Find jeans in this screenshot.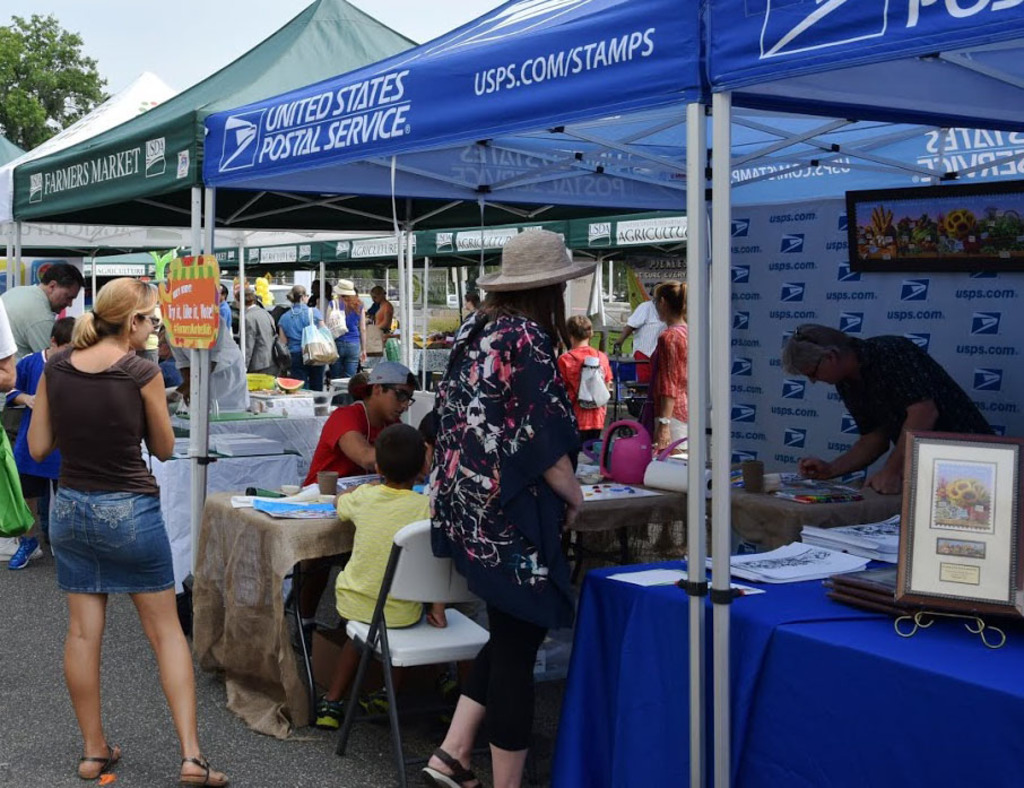
The bounding box for jeans is crop(41, 506, 175, 595).
